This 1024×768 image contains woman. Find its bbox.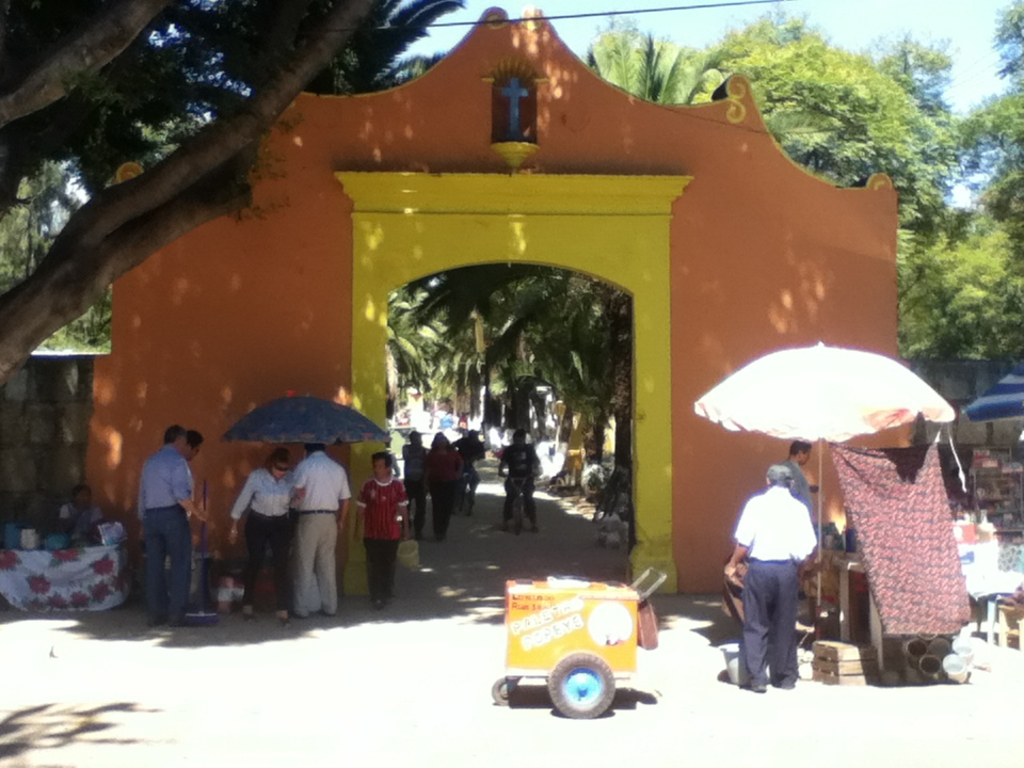
226,447,302,633.
